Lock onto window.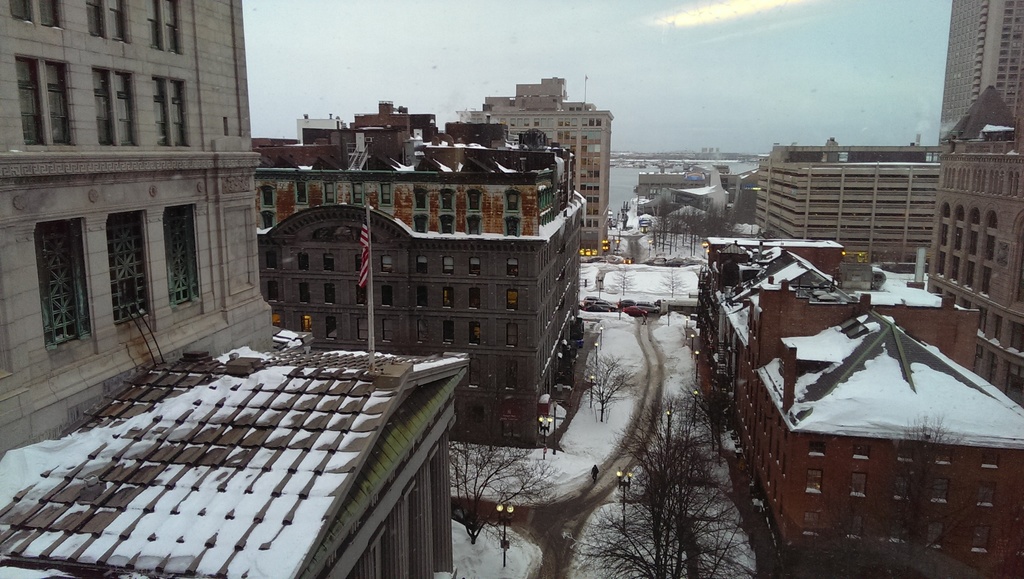
Locked: bbox(300, 253, 309, 272).
